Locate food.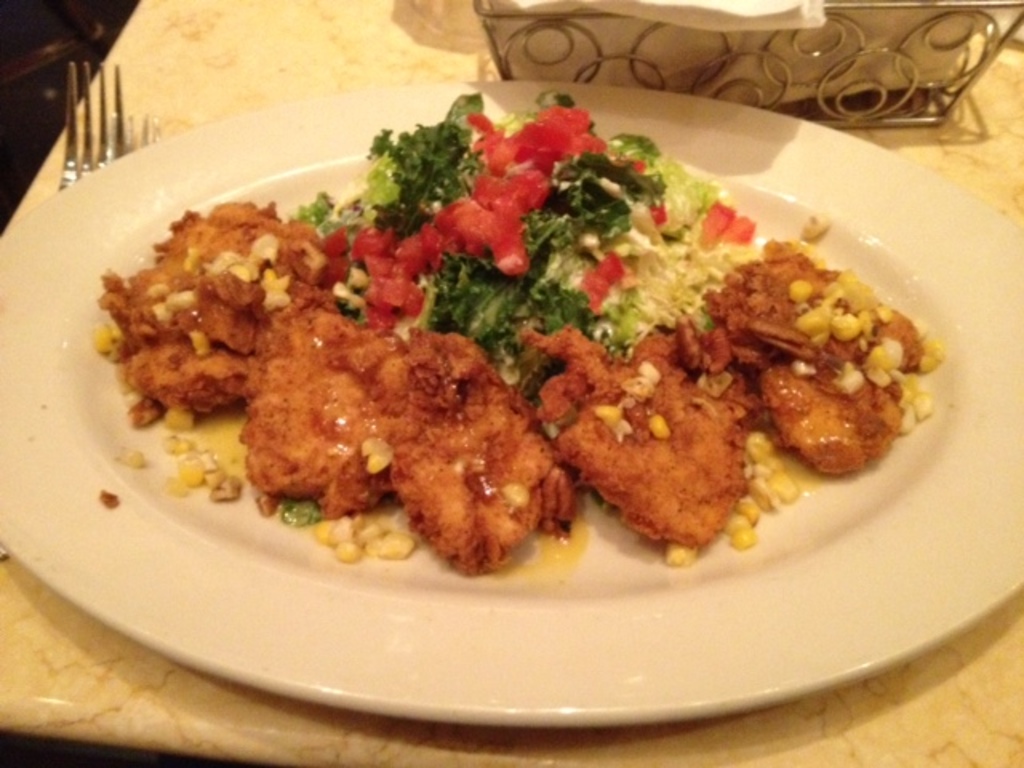
Bounding box: rect(534, 330, 738, 549).
